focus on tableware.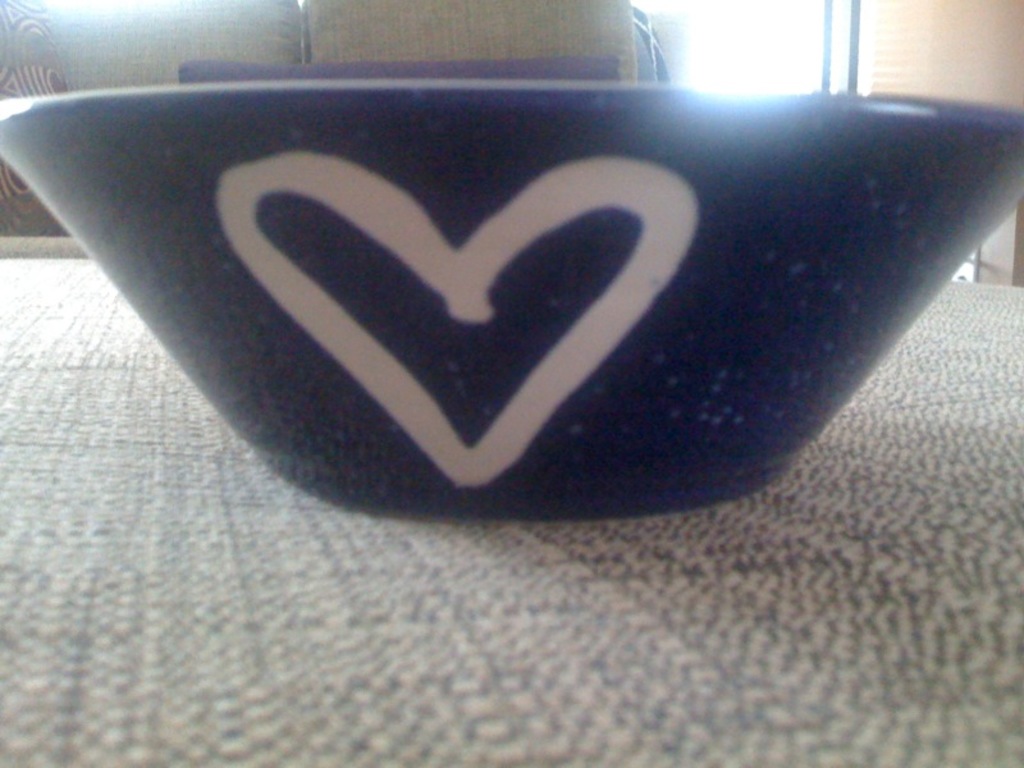
Focused at left=105, top=41, right=969, bottom=499.
